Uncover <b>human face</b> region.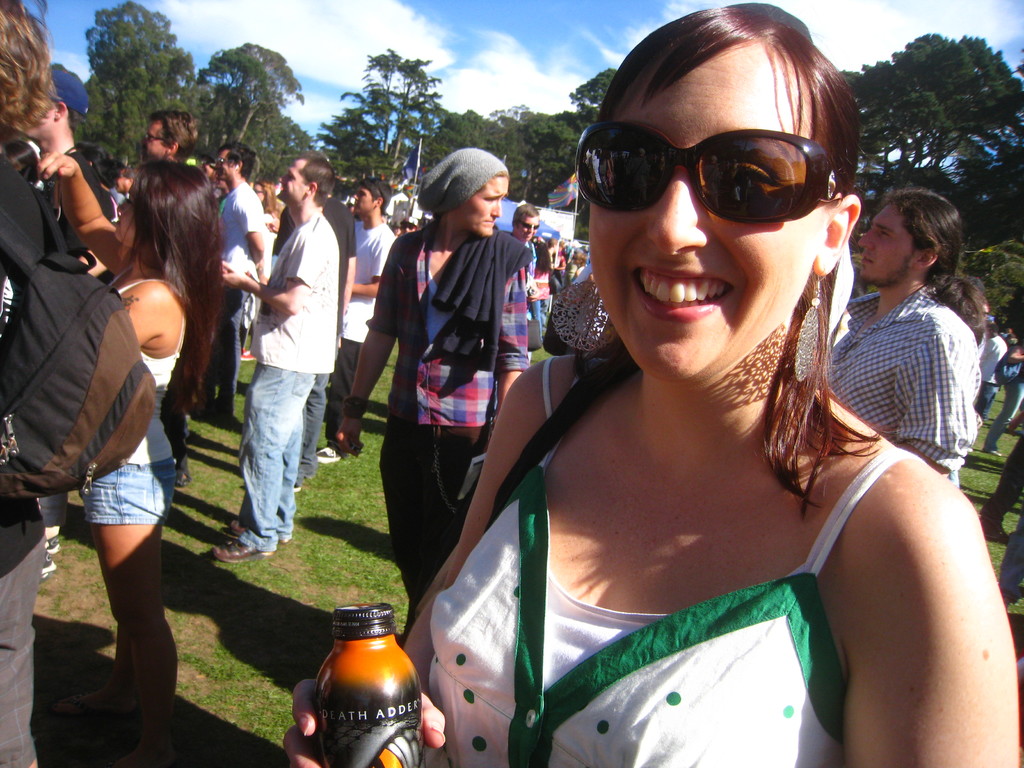
Uncovered: x1=448 y1=176 x2=510 y2=236.
